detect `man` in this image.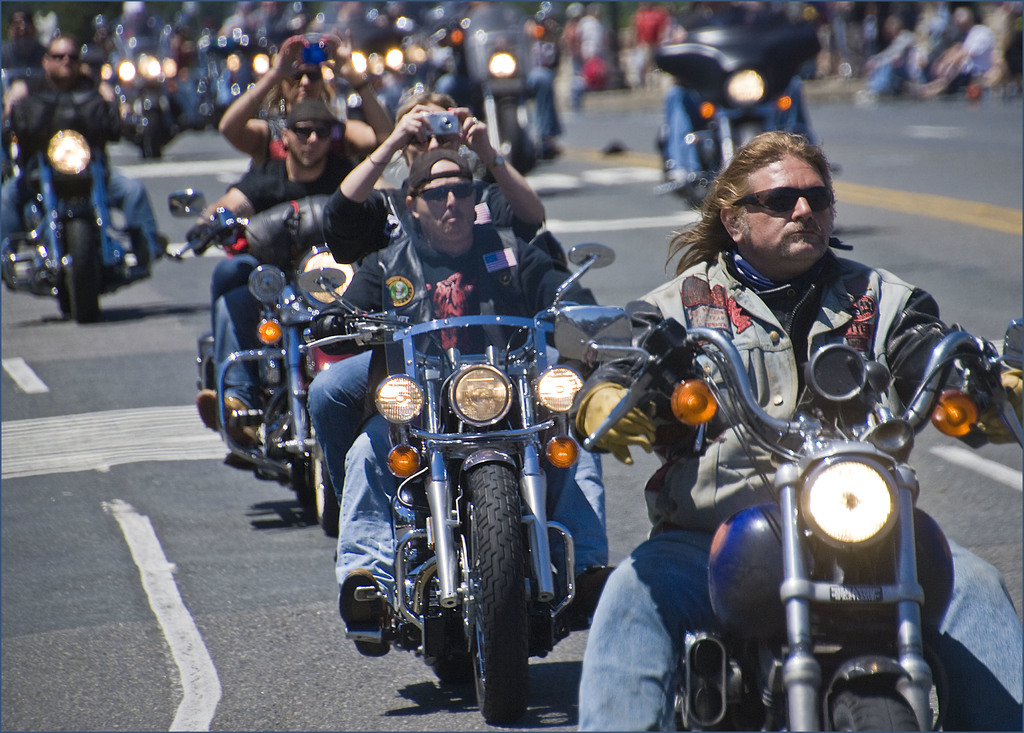
Detection: box=[575, 128, 1023, 722].
